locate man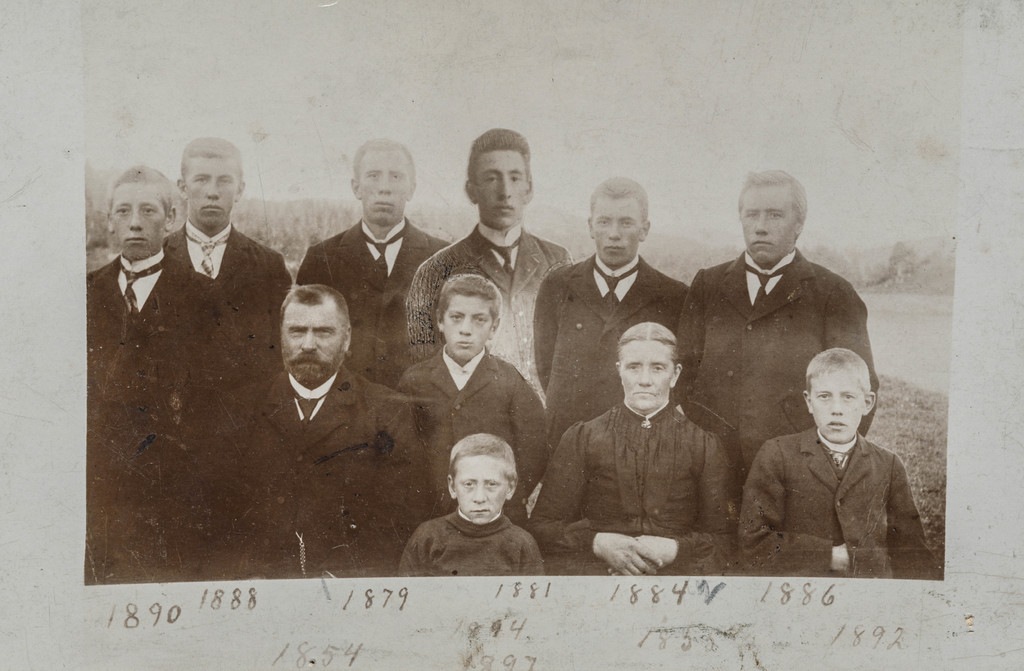
BBox(206, 287, 425, 577)
